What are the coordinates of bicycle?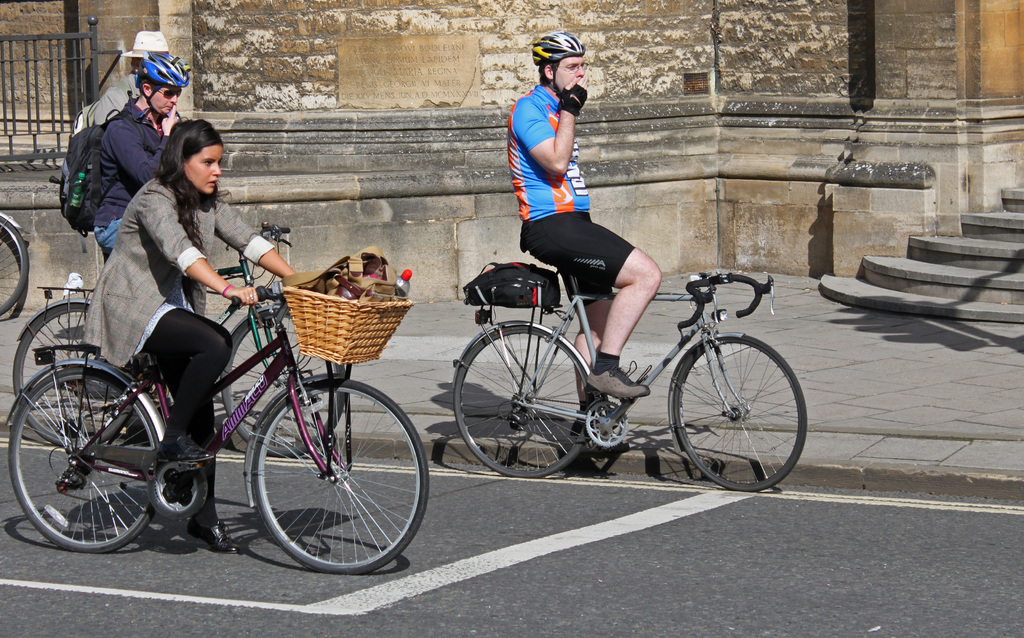
11,287,431,577.
